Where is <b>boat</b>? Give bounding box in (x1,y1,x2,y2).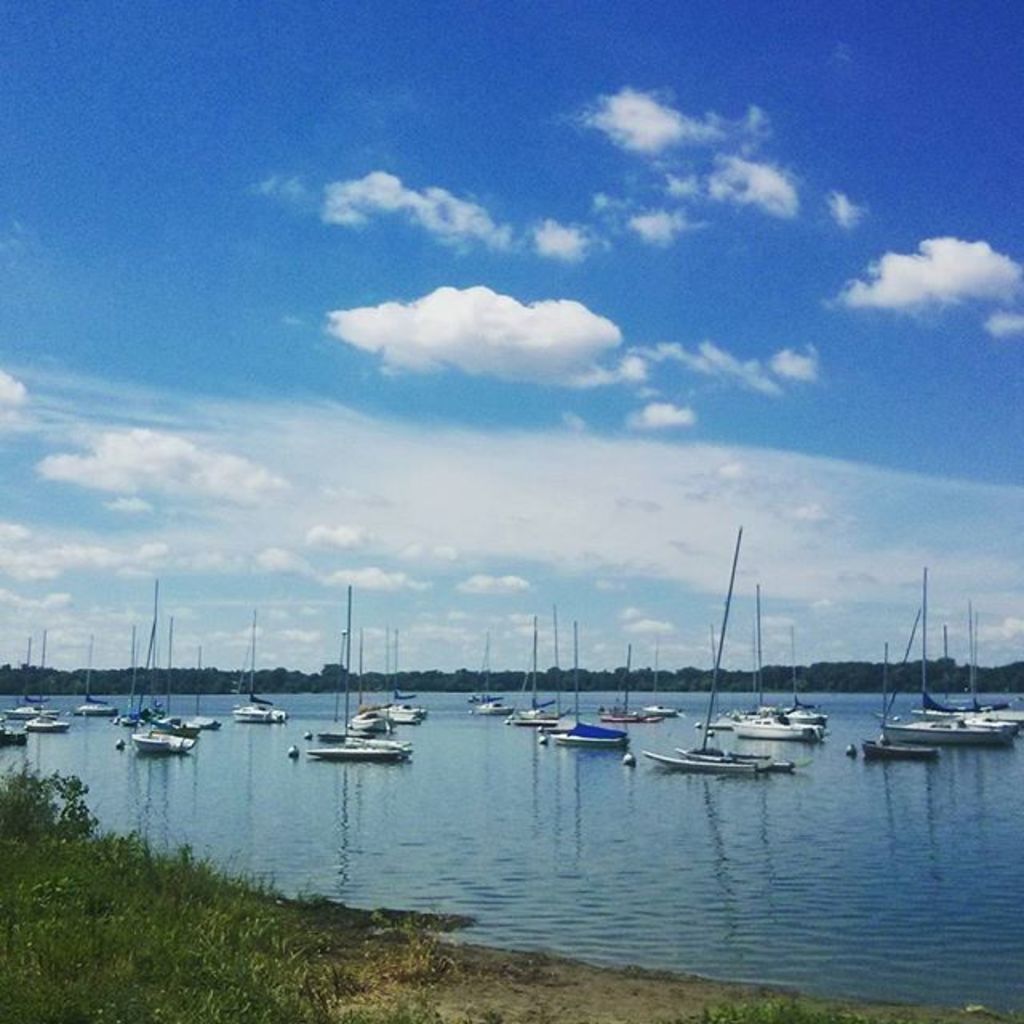
(139,573,206,739).
